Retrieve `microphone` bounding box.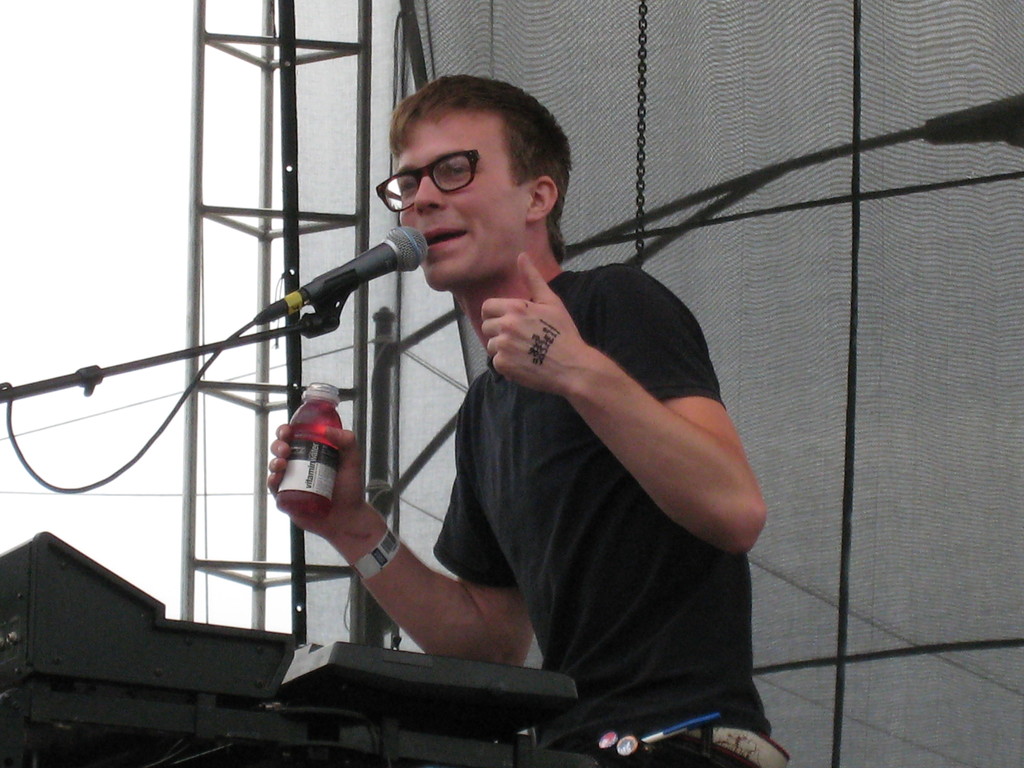
Bounding box: [250,226,431,331].
